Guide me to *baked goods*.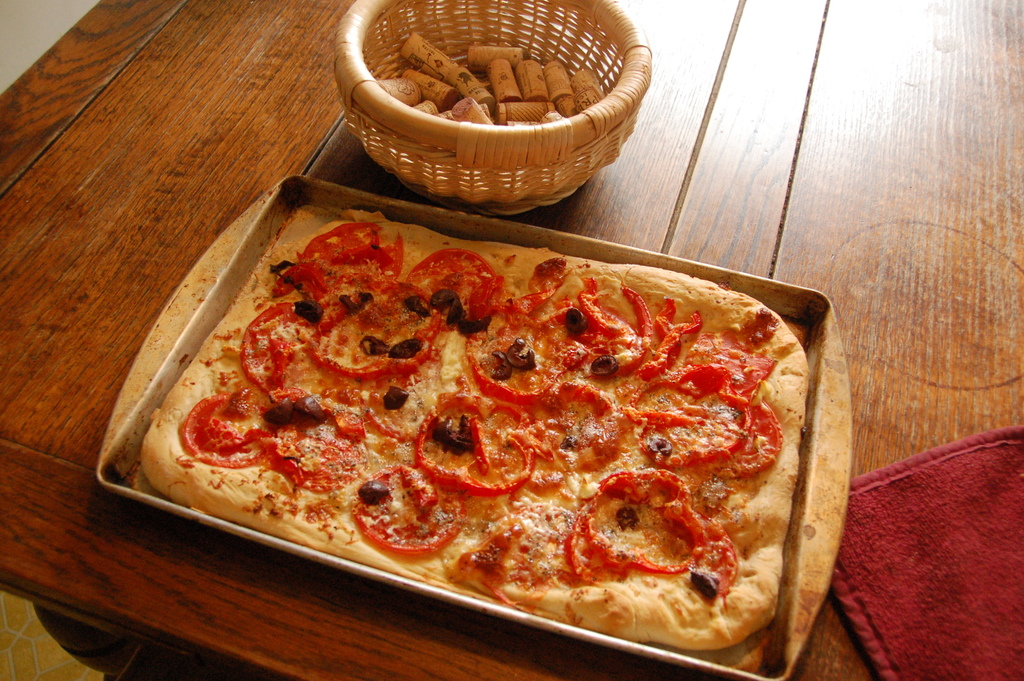
Guidance: 136 232 855 680.
